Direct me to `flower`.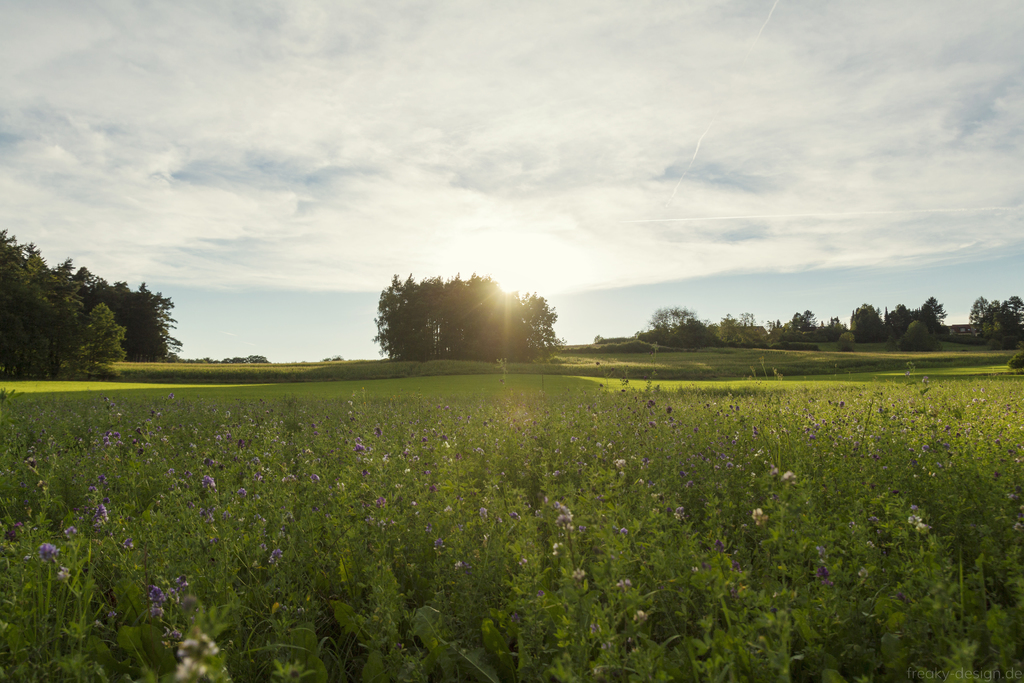
Direction: (408, 431, 416, 441).
